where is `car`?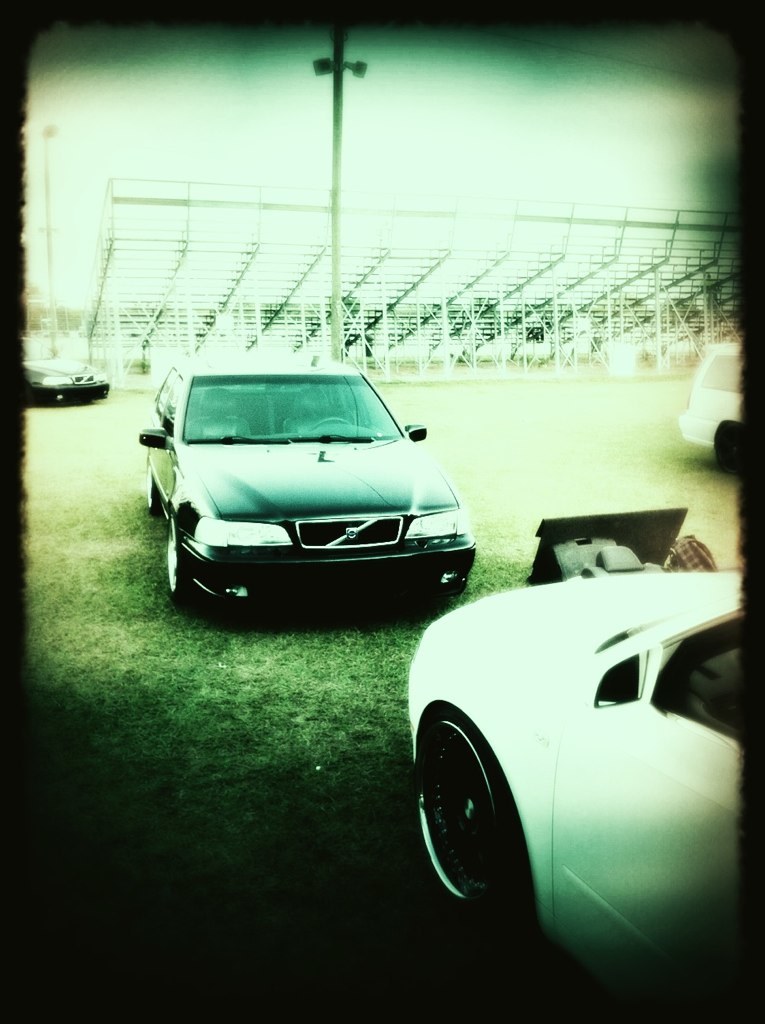
box(139, 352, 481, 621).
